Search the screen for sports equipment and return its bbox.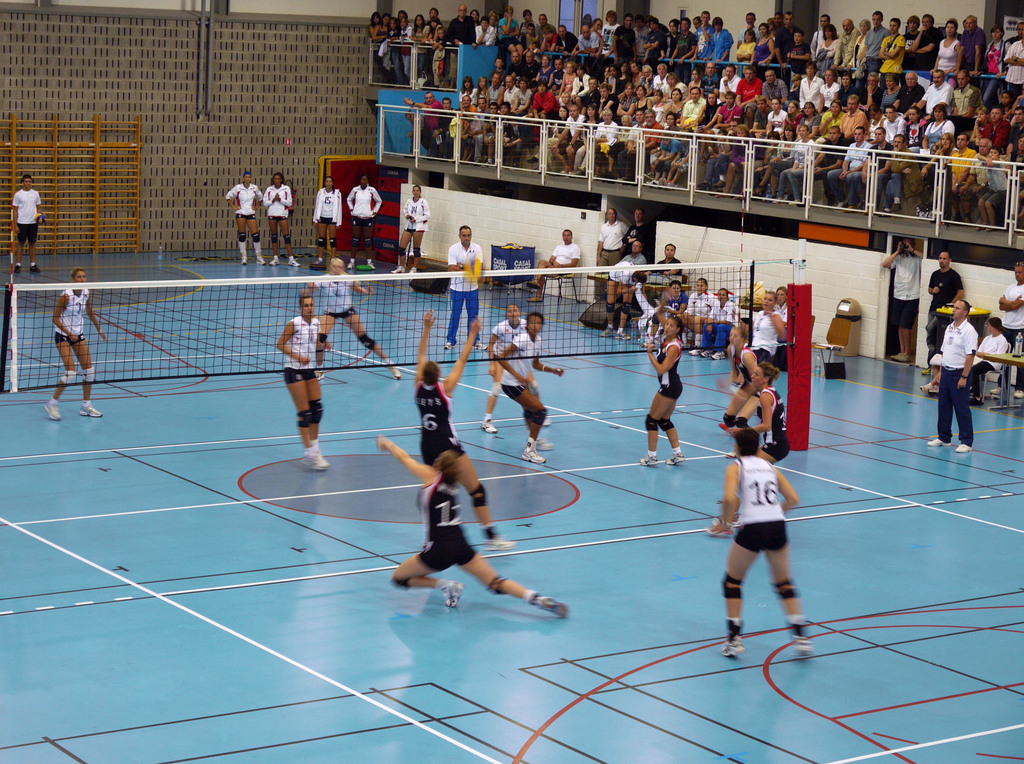
Found: left=444, top=580, right=461, bottom=608.
